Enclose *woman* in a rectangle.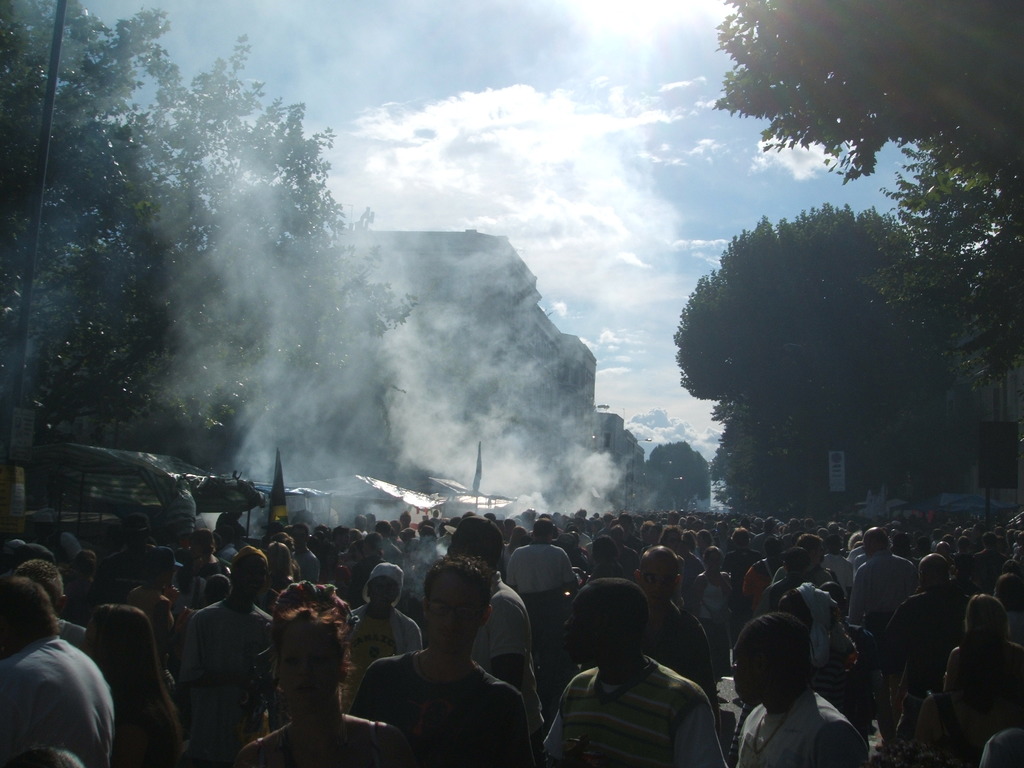
<box>346,539,362,568</box>.
